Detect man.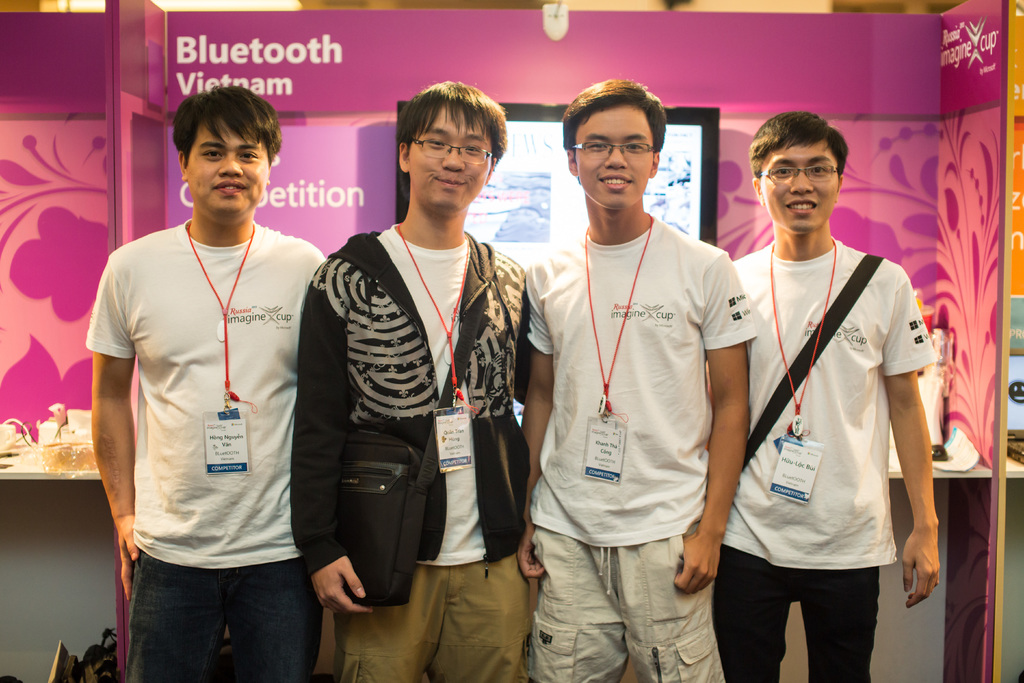
Detected at (x1=515, y1=83, x2=754, y2=681).
